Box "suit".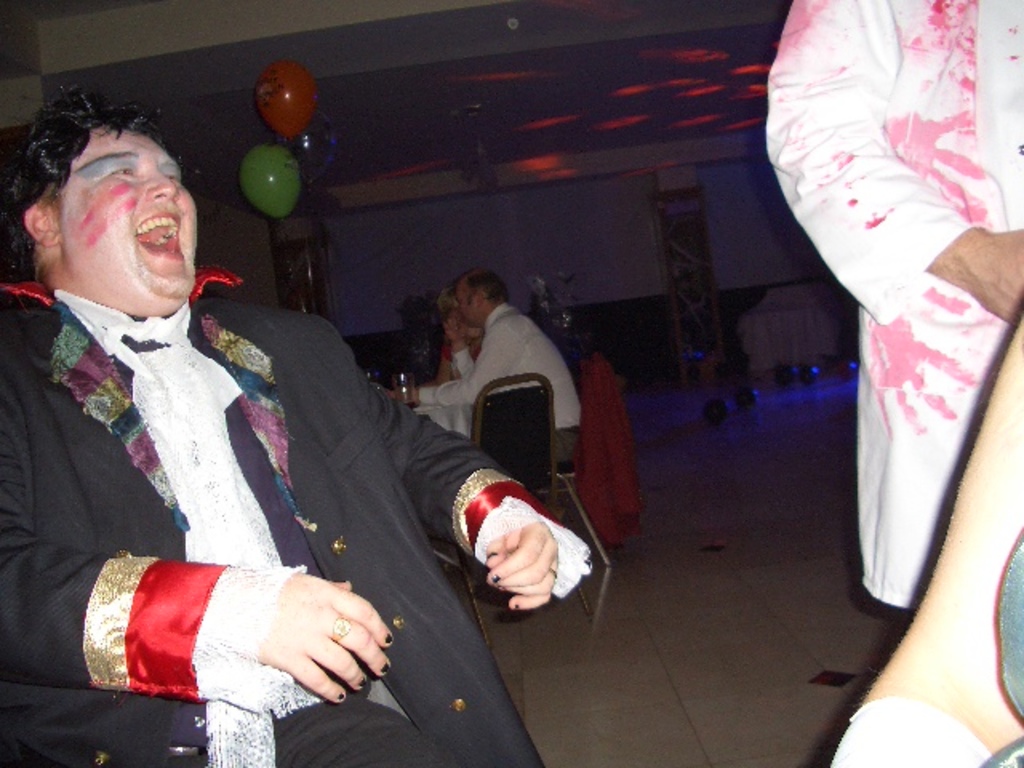
[left=0, top=248, right=590, bottom=763].
